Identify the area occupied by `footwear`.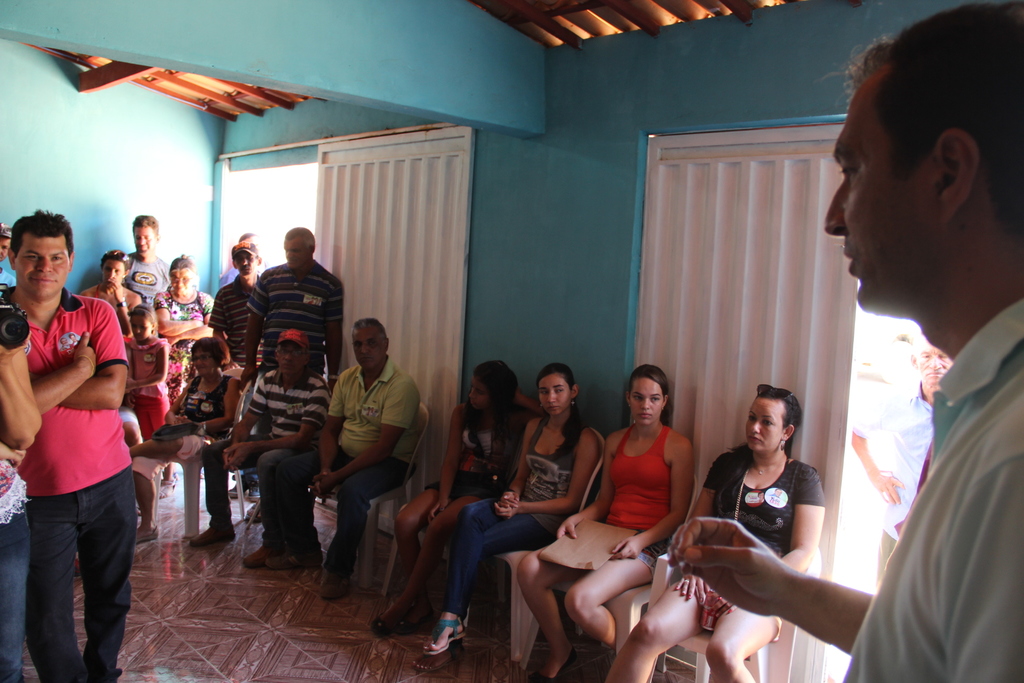
Area: <bbox>421, 590, 480, 668</bbox>.
